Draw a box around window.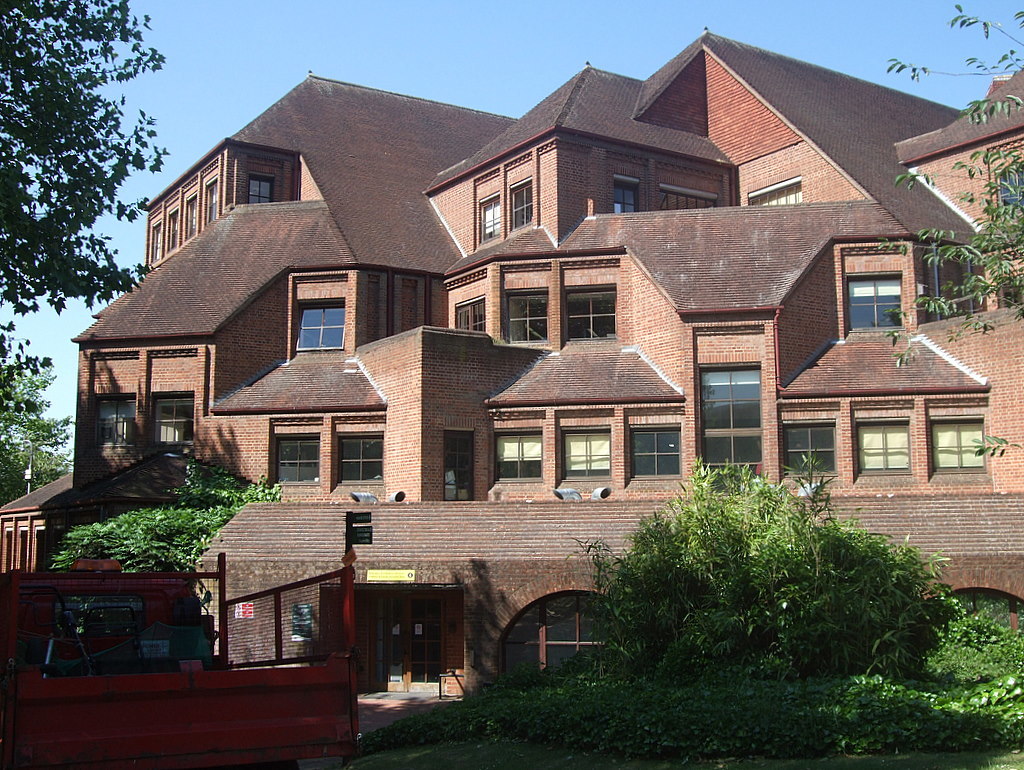
<bbox>699, 366, 763, 474</bbox>.
